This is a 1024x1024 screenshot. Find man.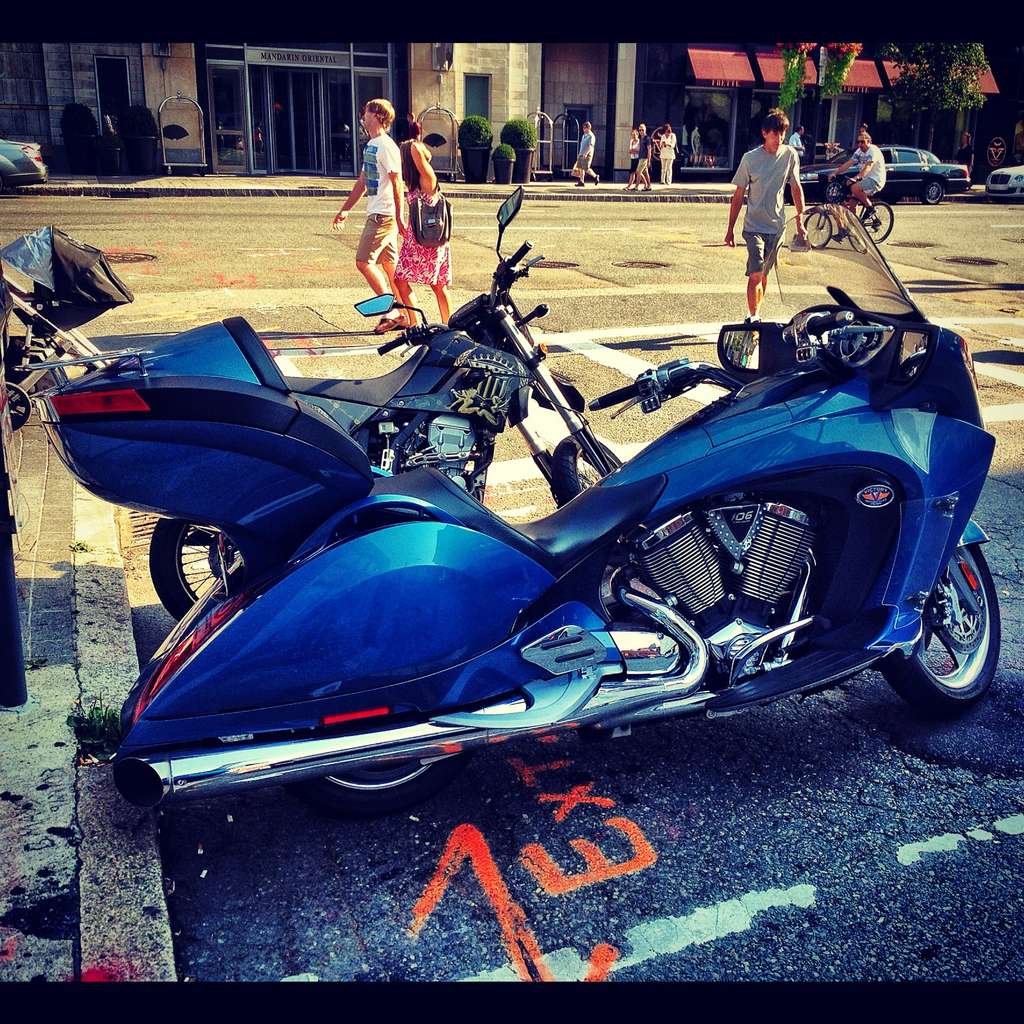
Bounding box: x1=630, y1=123, x2=653, y2=191.
